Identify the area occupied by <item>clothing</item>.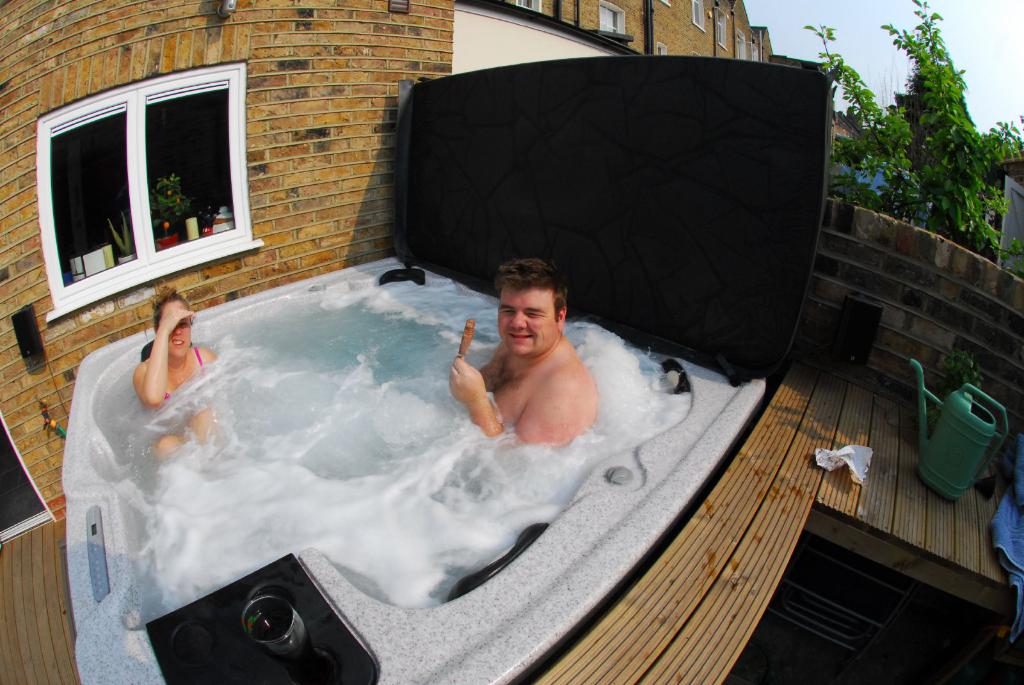
Area: 146 347 212 409.
